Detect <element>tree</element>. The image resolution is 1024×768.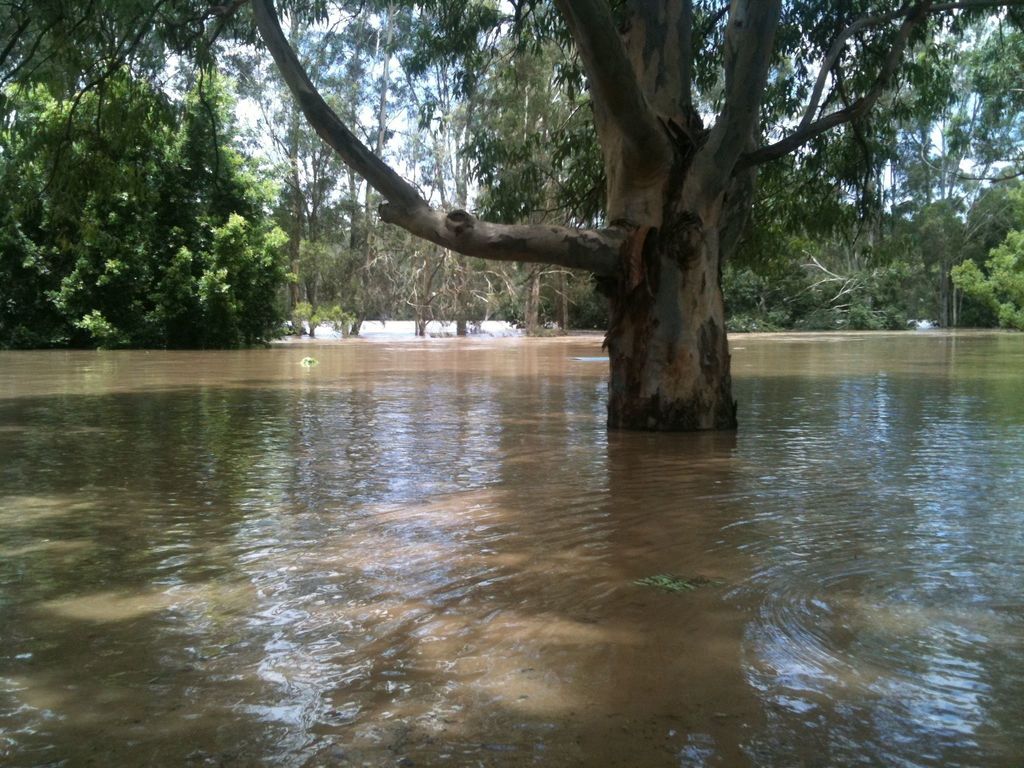
crop(0, 0, 1023, 439).
